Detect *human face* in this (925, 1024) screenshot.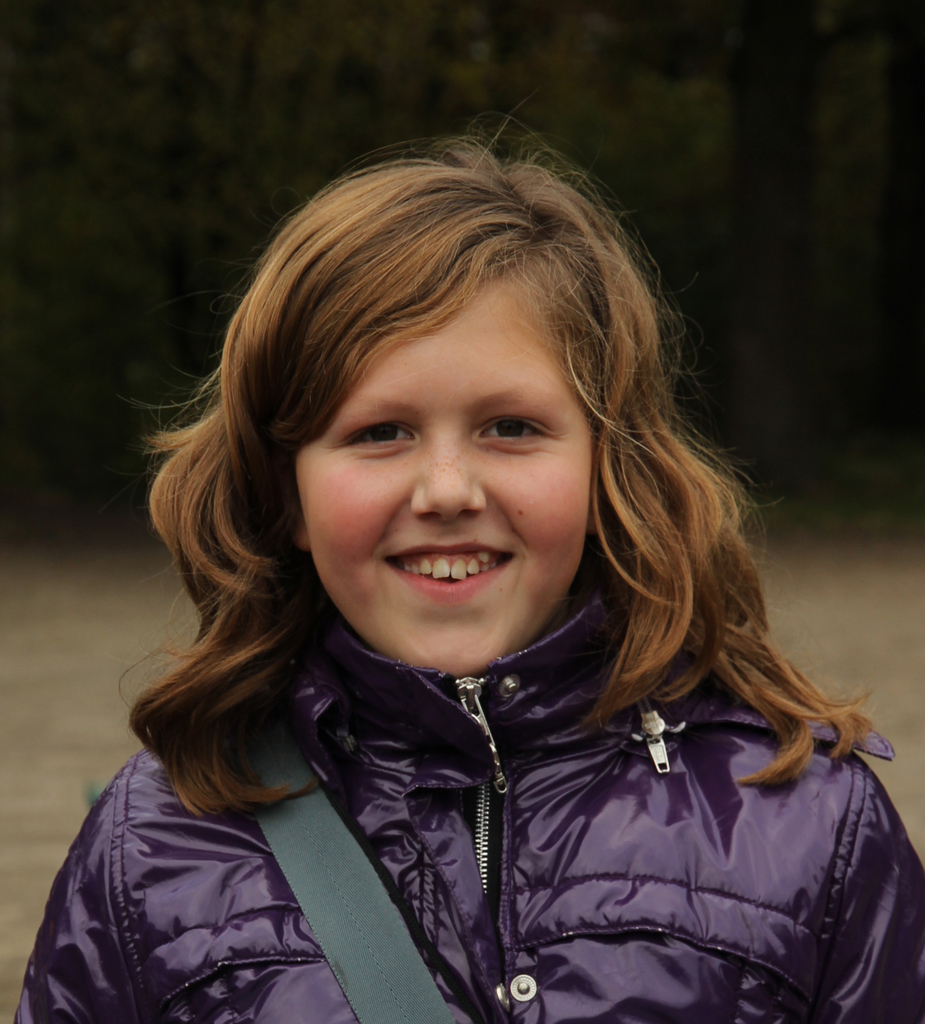
Detection: Rect(294, 257, 593, 668).
